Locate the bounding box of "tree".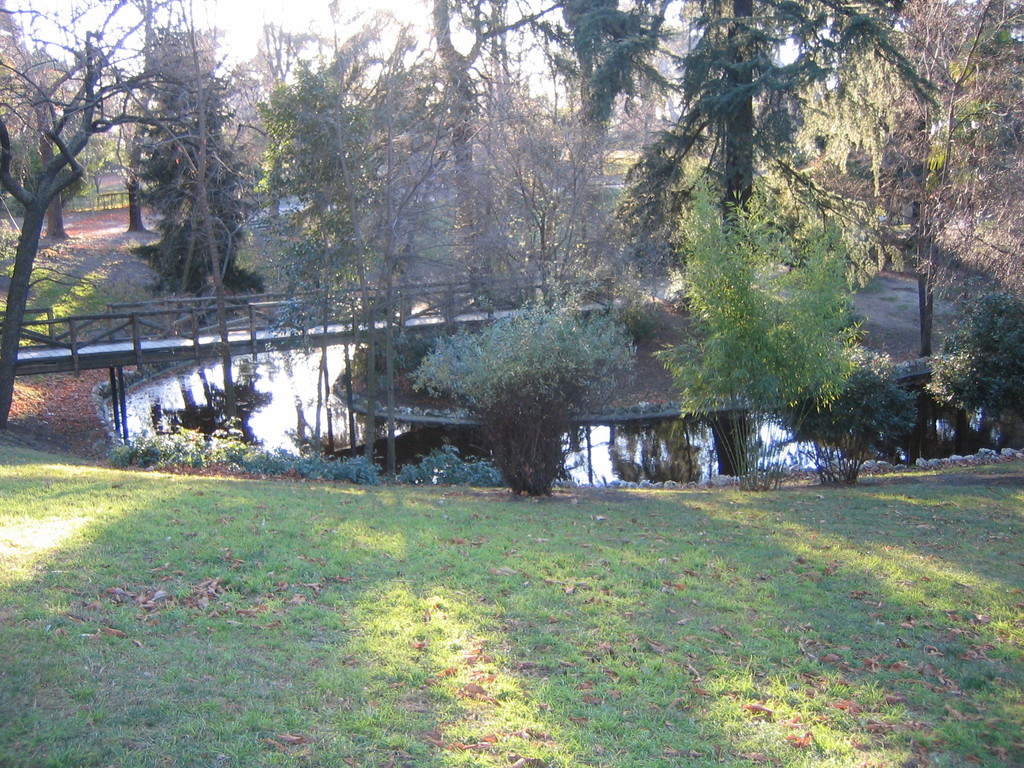
Bounding box: locate(0, 1, 148, 447).
